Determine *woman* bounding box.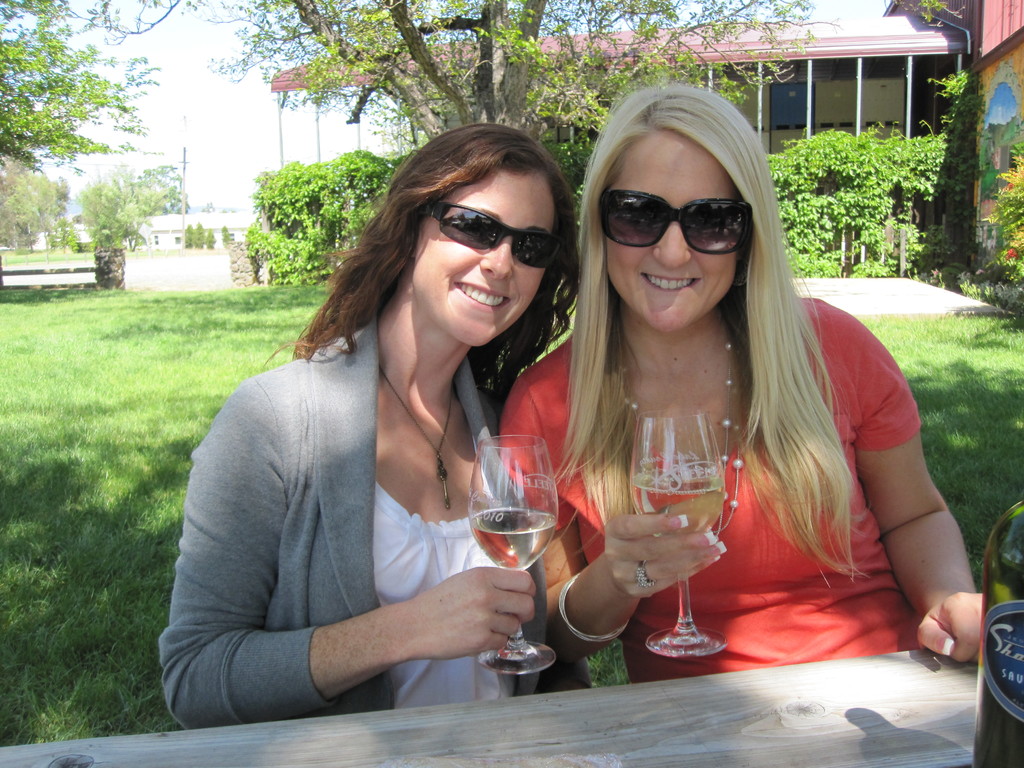
Determined: {"x1": 492, "y1": 83, "x2": 981, "y2": 684}.
